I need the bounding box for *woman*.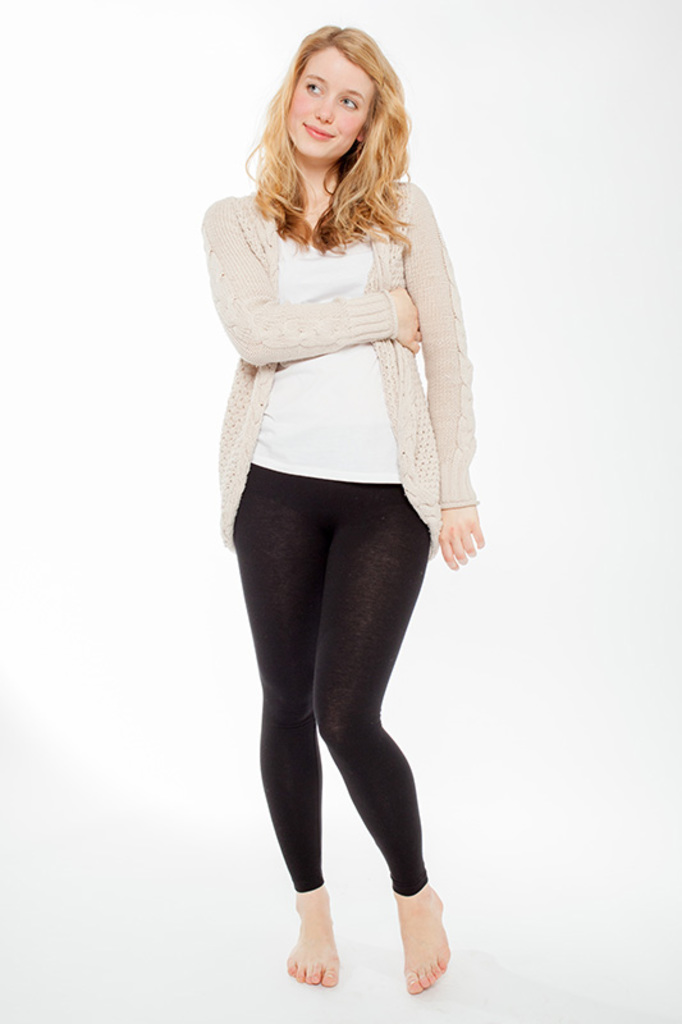
Here it is: left=183, top=38, right=496, bottom=966.
